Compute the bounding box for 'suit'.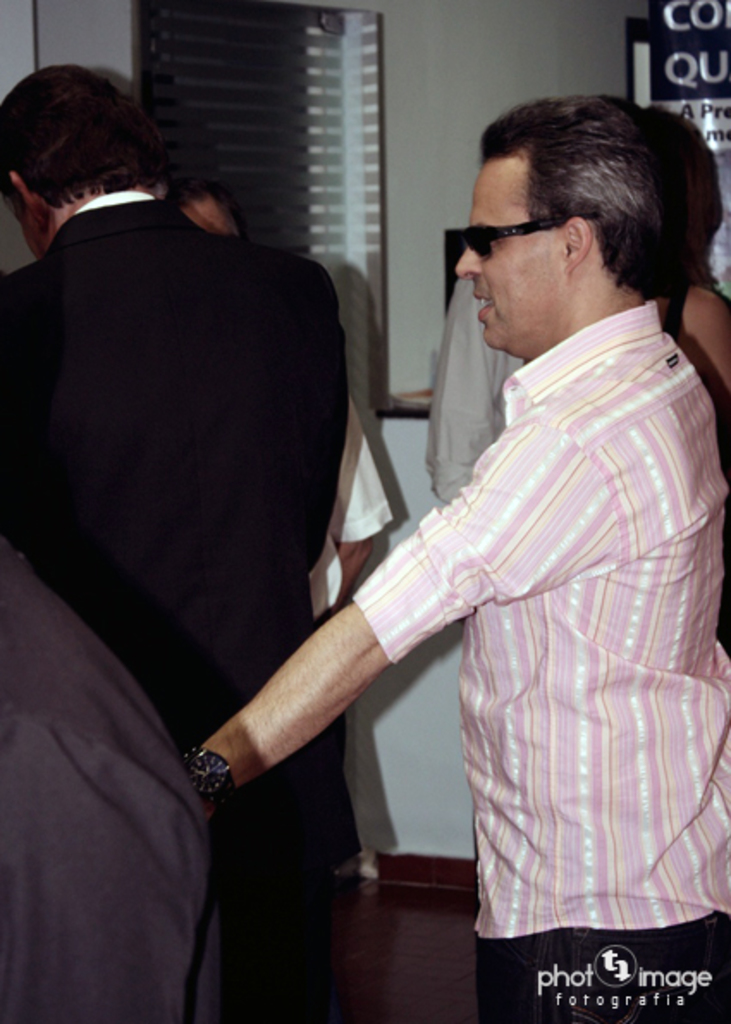
bbox(5, 129, 375, 871).
